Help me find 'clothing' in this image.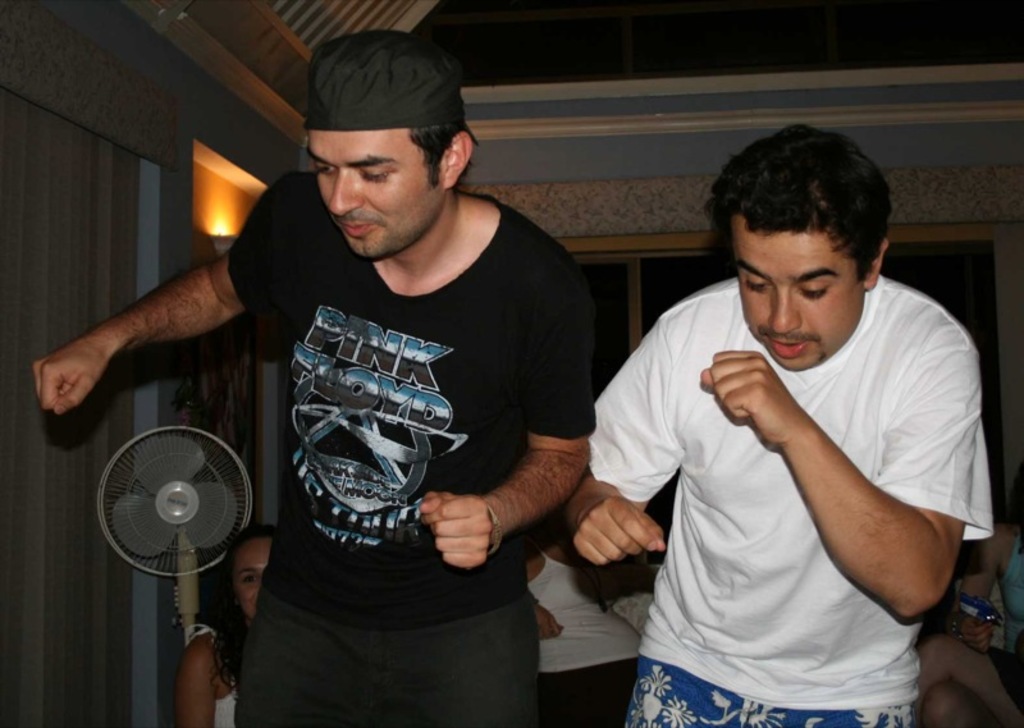
Found it: x1=613, y1=241, x2=988, y2=700.
